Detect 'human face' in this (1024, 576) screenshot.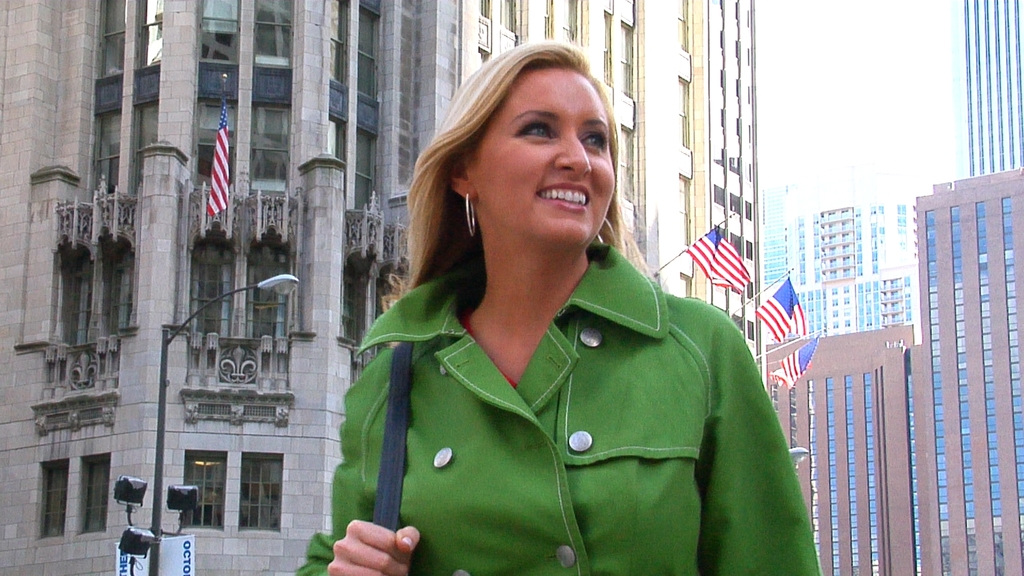
Detection: {"left": 476, "top": 70, "right": 614, "bottom": 249}.
